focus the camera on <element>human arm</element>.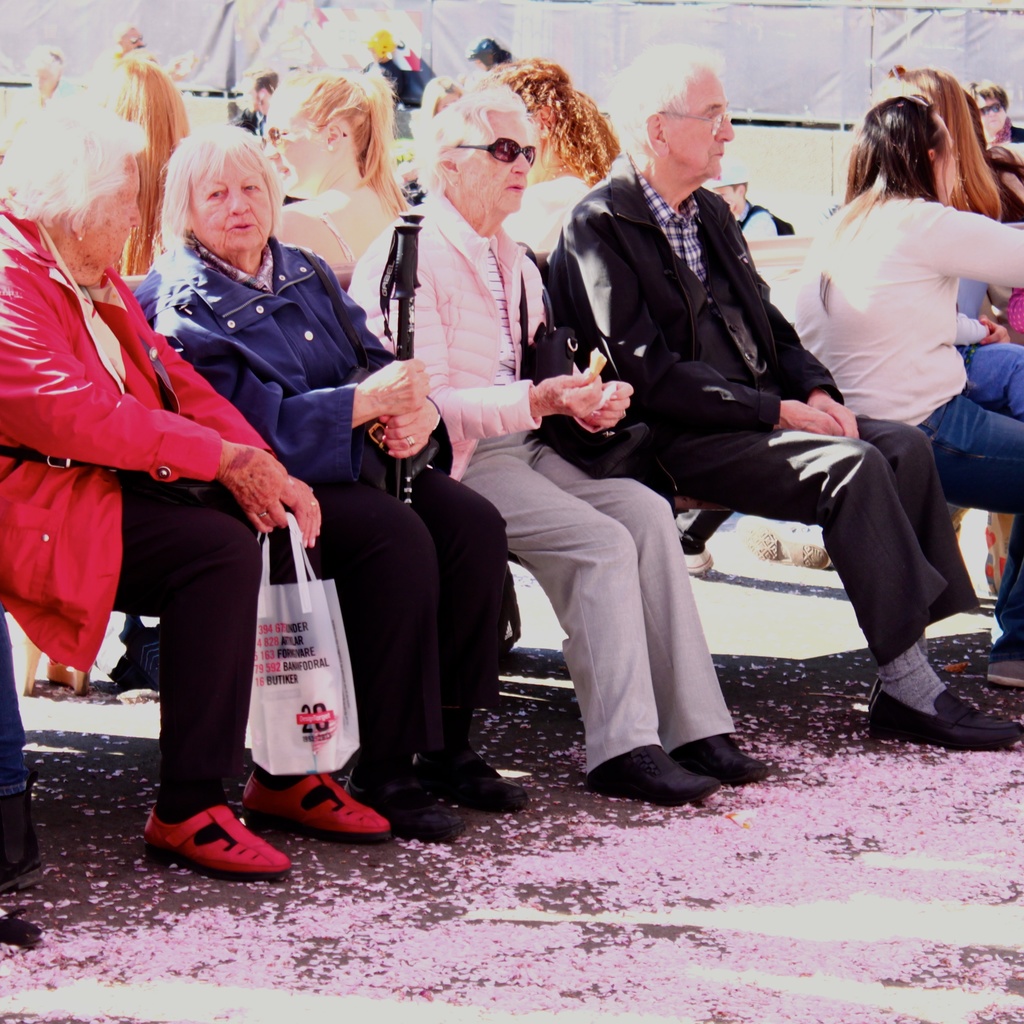
Focus region: pyautogui.locateOnScreen(147, 319, 324, 552).
